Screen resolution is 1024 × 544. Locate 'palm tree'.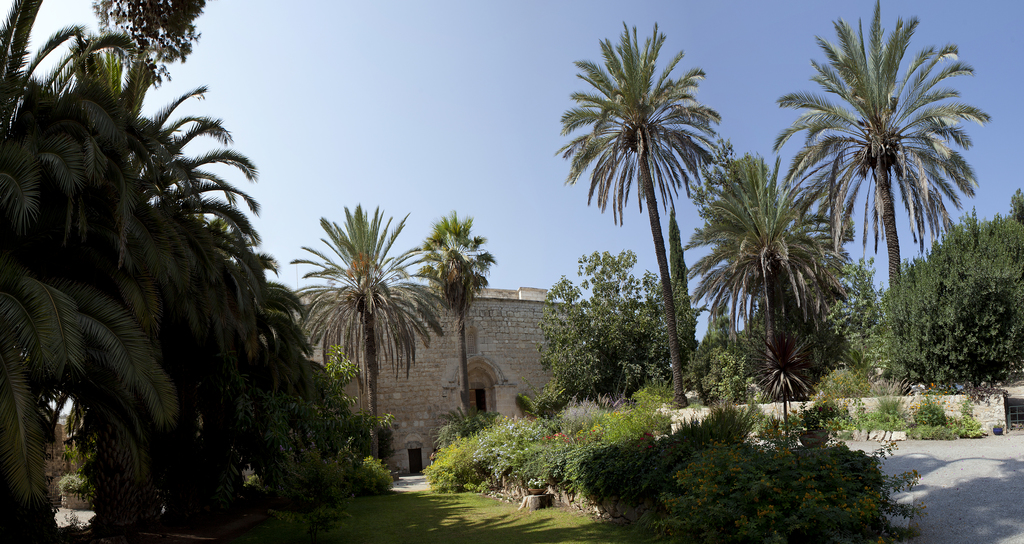
417:214:503:427.
